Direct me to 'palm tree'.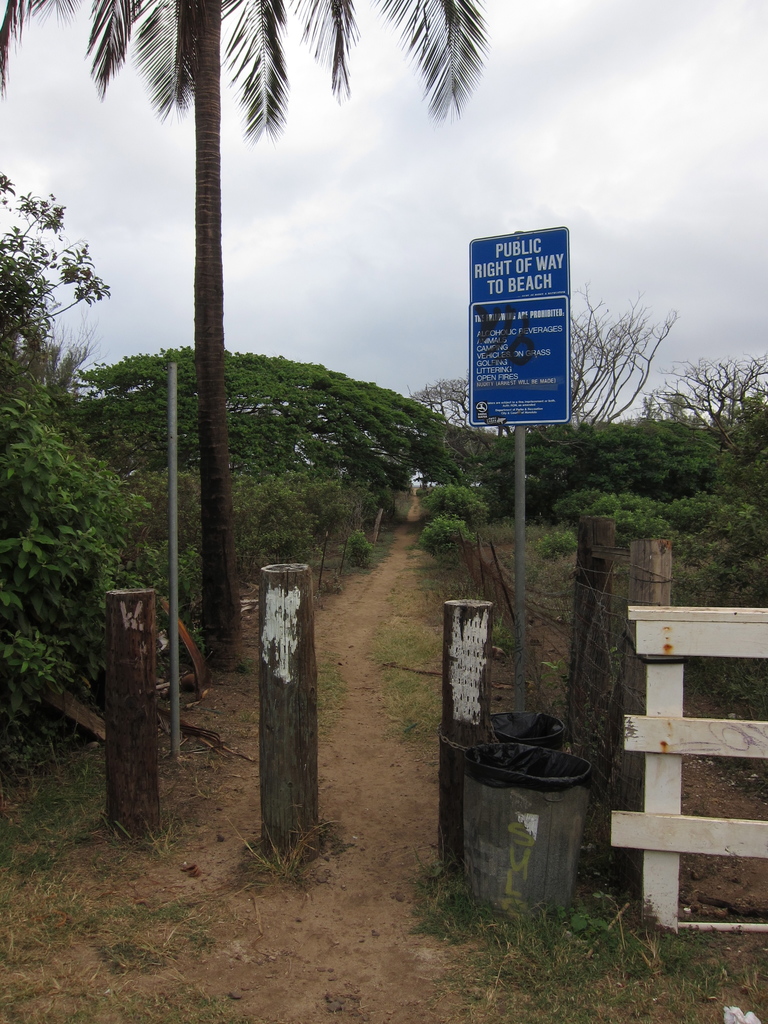
Direction: [x1=0, y1=0, x2=480, y2=673].
